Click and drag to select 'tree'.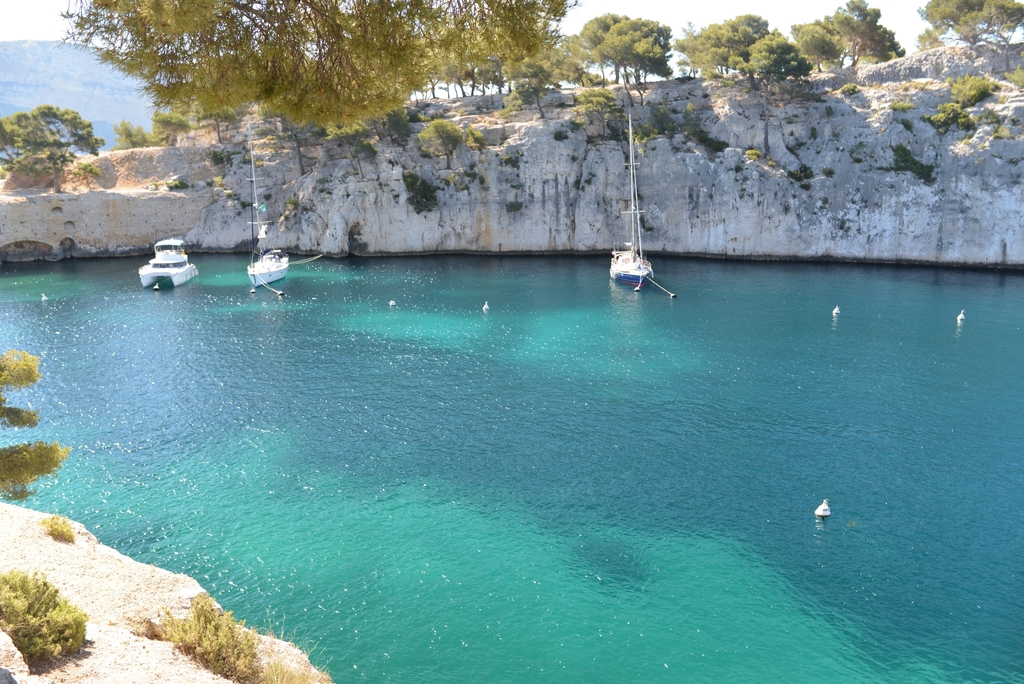
Selection: {"left": 1006, "top": 65, "right": 1023, "bottom": 86}.
